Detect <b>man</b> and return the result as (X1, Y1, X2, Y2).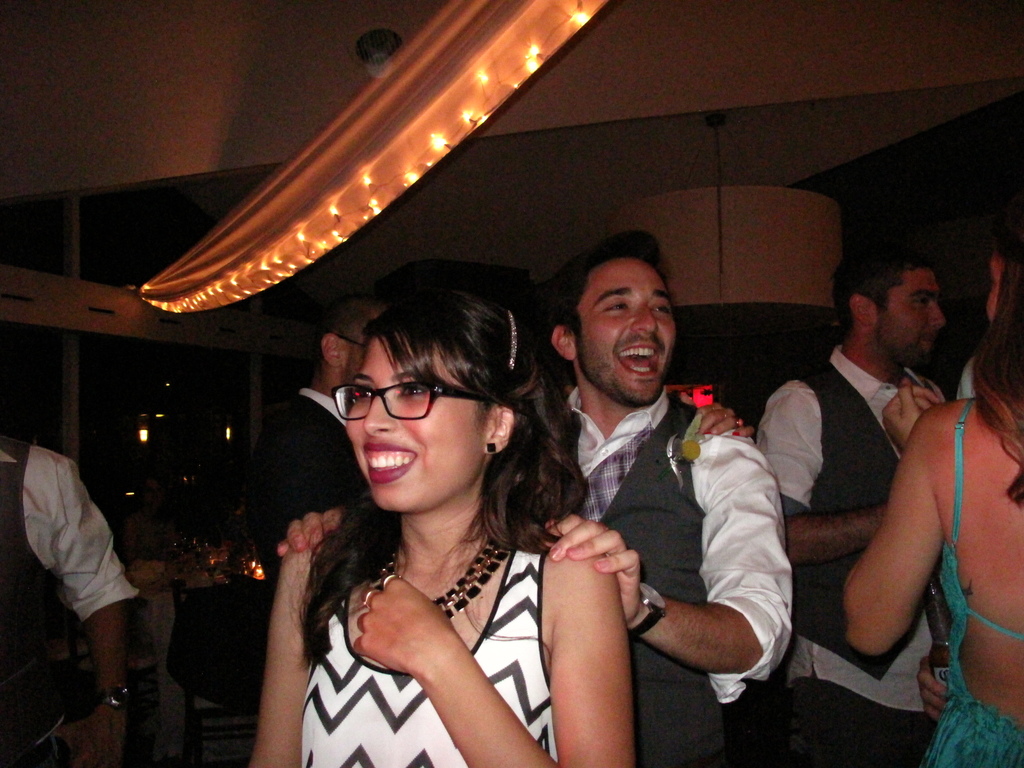
(544, 223, 796, 767).
